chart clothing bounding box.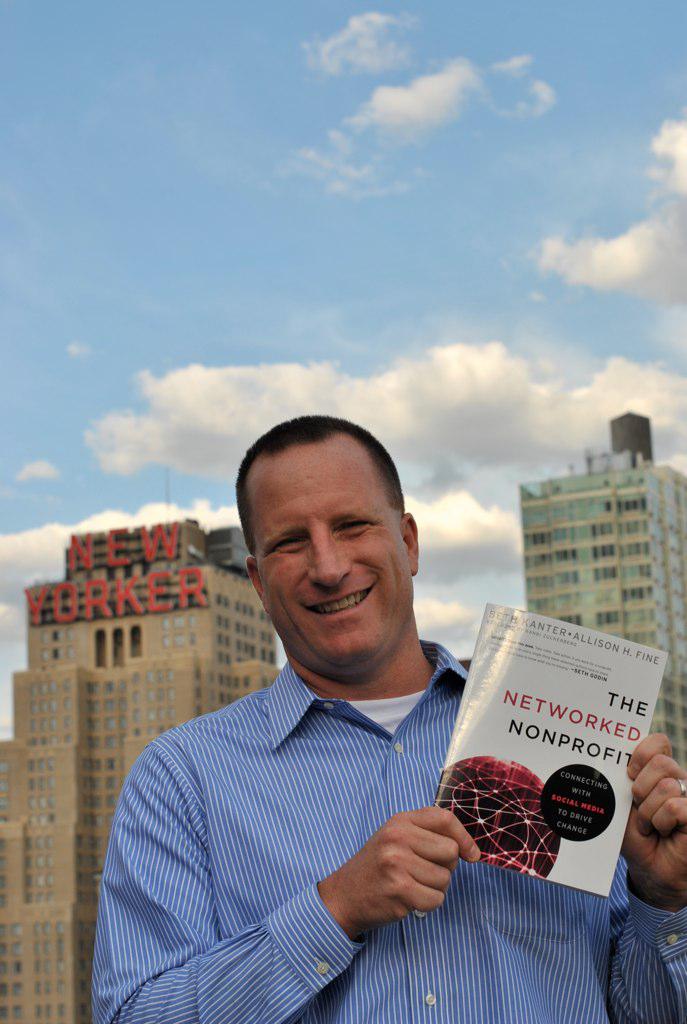
Charted: 92, 613, 528, 1008.
